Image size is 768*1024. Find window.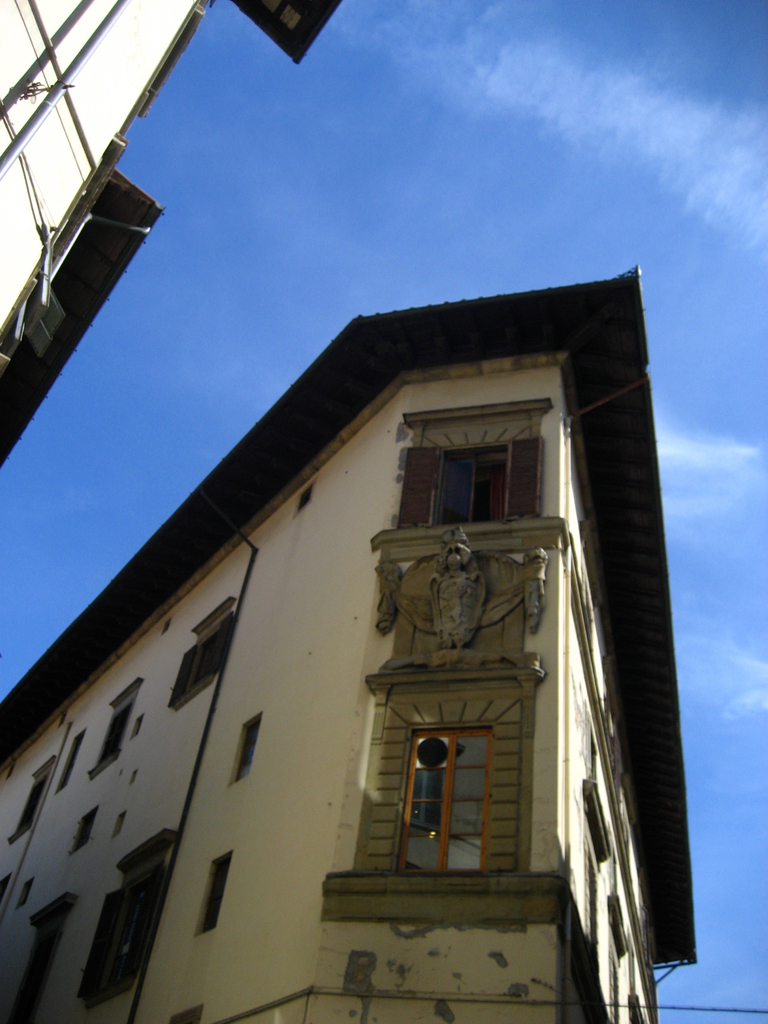
box(72, 807, 100, 854).
